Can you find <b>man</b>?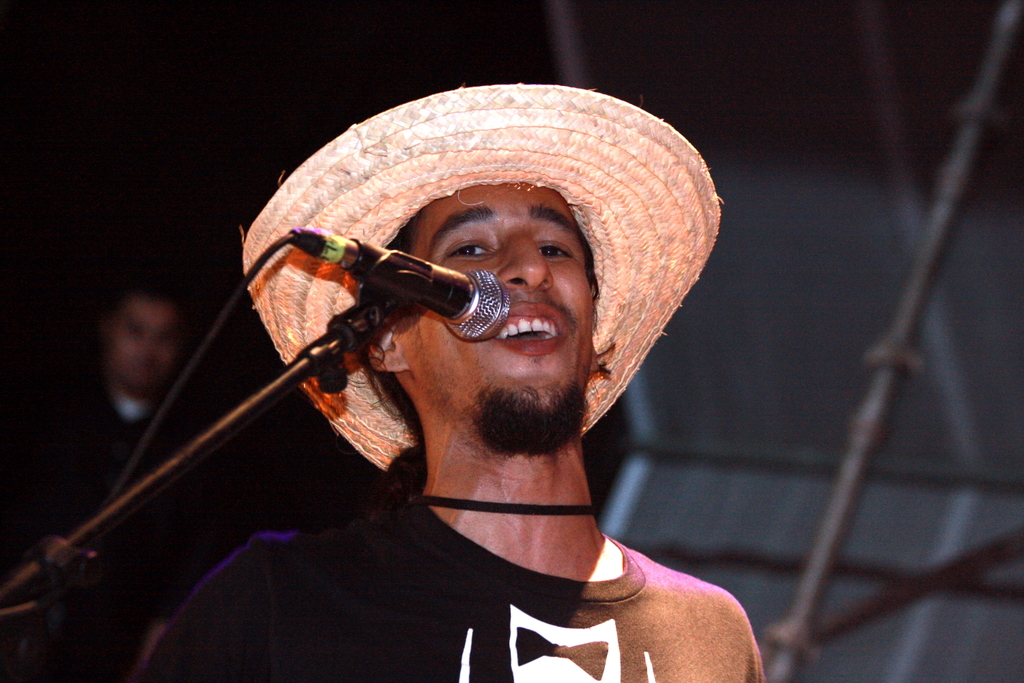
Yes, bounding box: (left=145, top=93, right=821, bottom=682).
